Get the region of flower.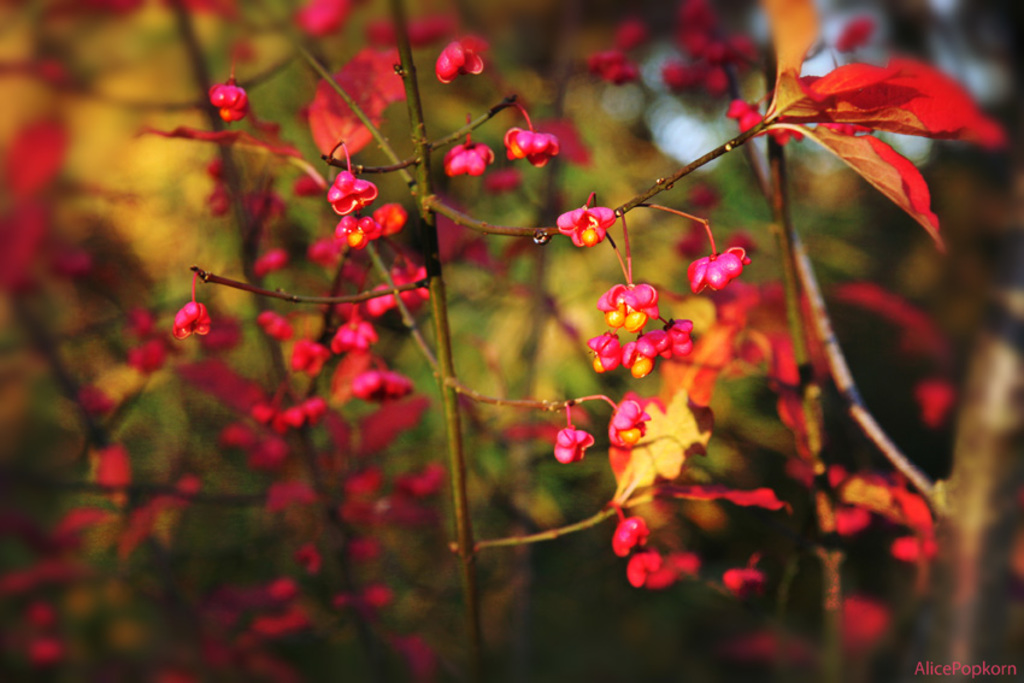
{"x1": 337, "y1": 364, "x2": 406, "y2": 418}.
